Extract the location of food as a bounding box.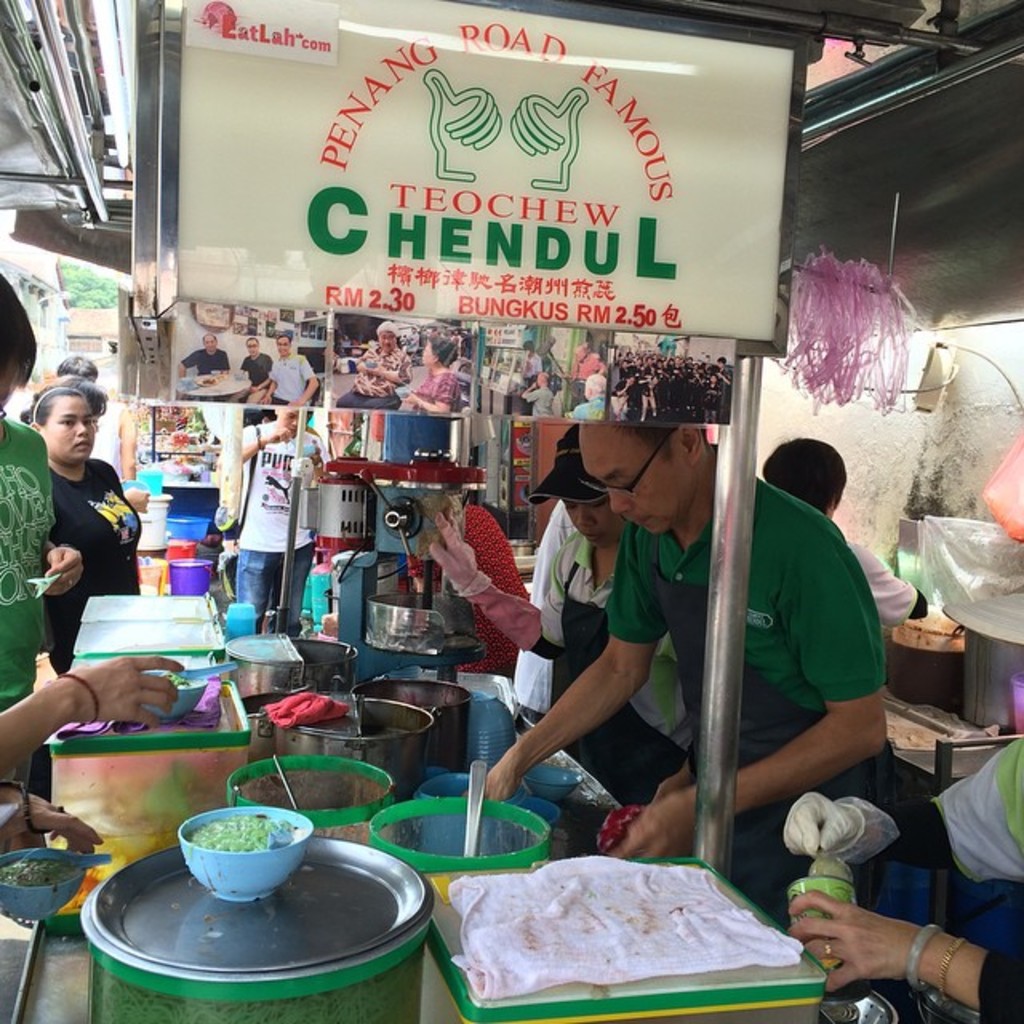
<bbox>890, 602, 968, 650</bbox>.
